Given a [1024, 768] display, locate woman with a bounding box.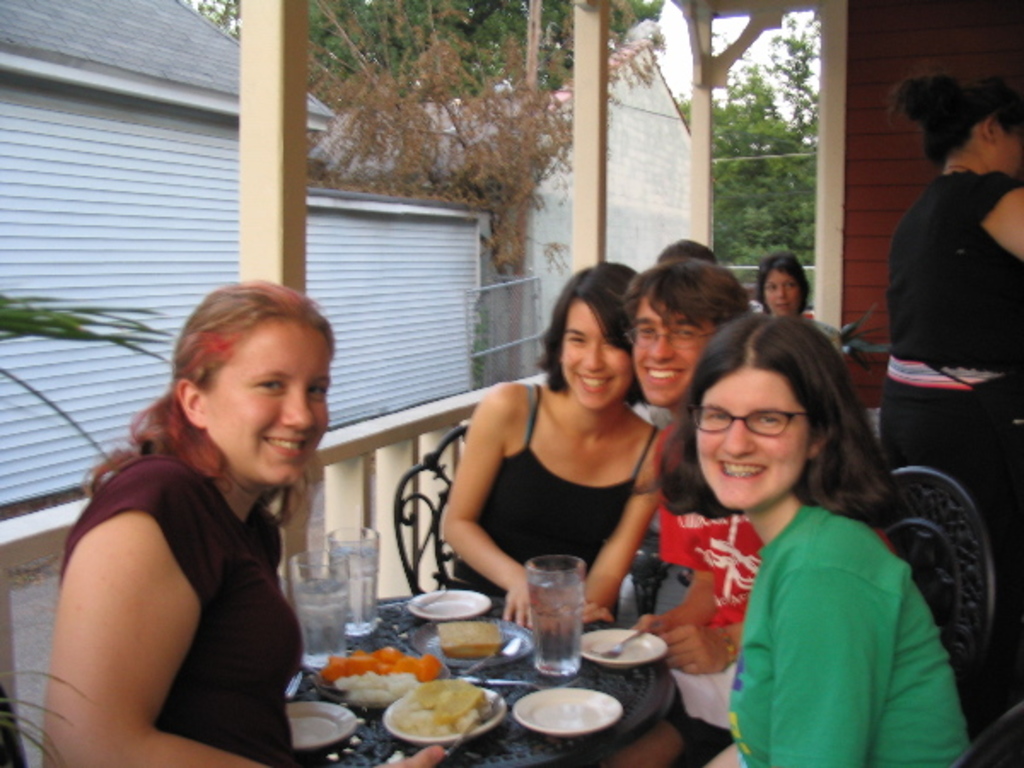
Located: rect(676, 307, 971, 766).
